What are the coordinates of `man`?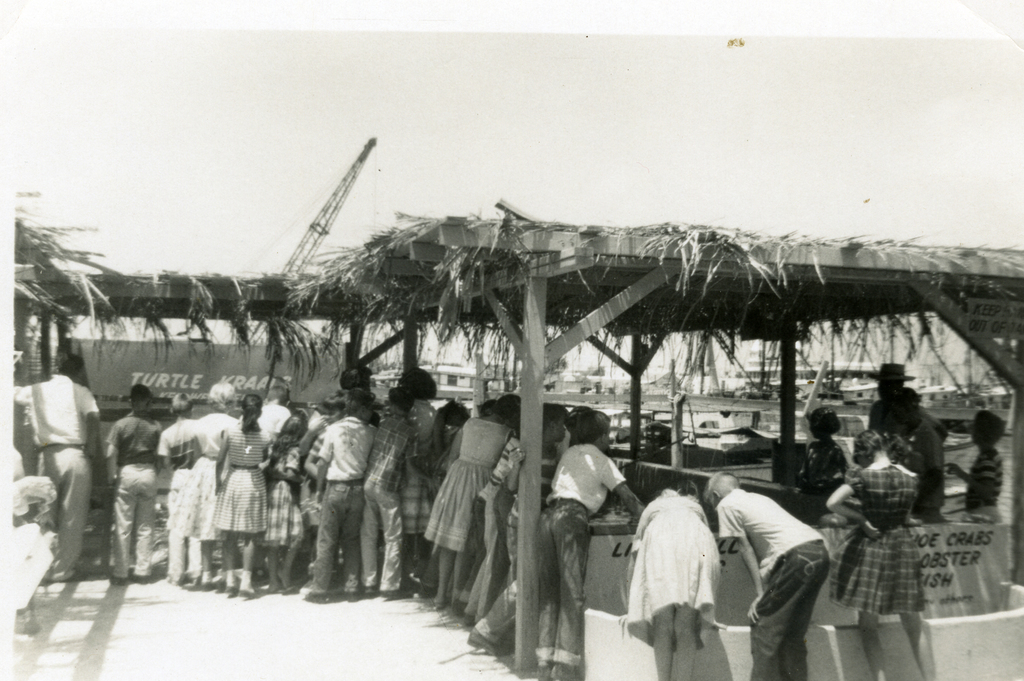
[865,362,915,429].
